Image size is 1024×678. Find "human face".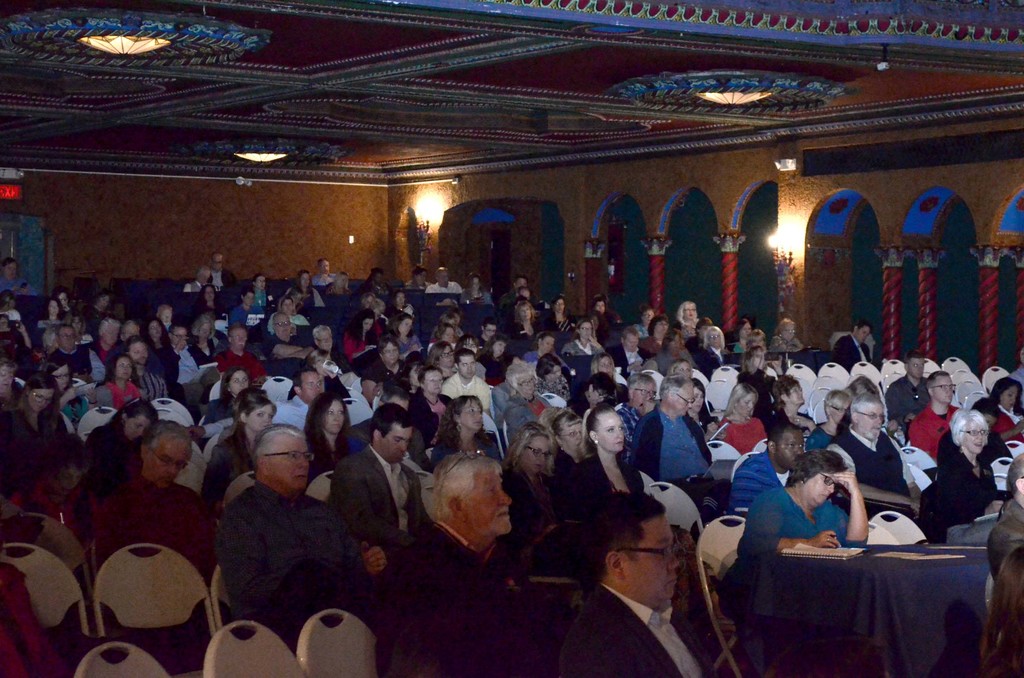
crop(383, 344, 401, 362).
